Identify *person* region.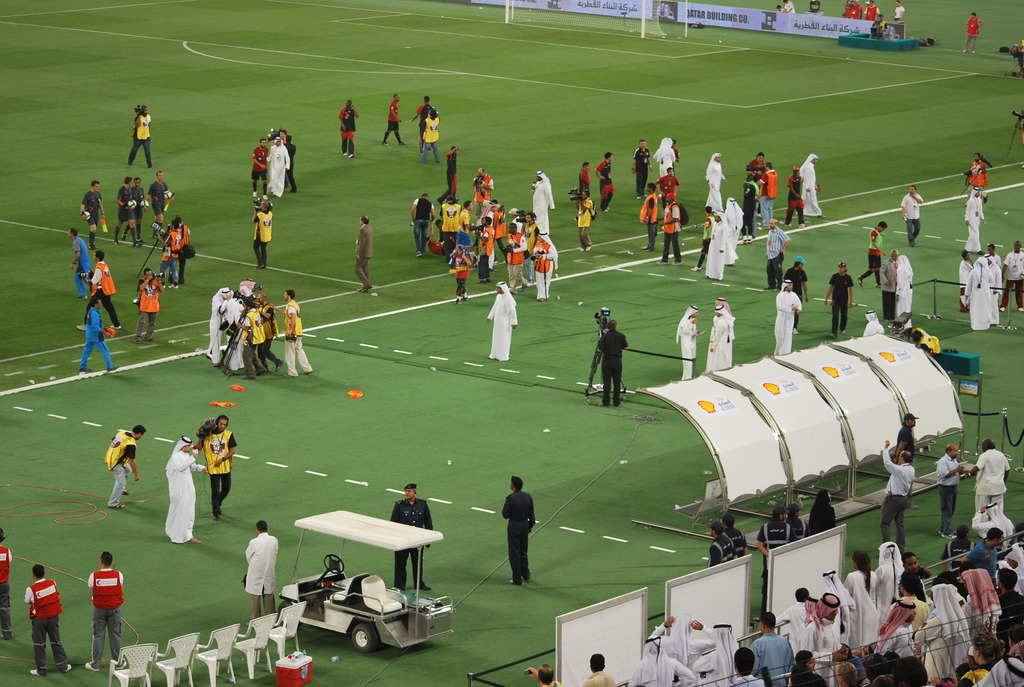
Region: (left=159, top=432, right=213, bottom=544).
